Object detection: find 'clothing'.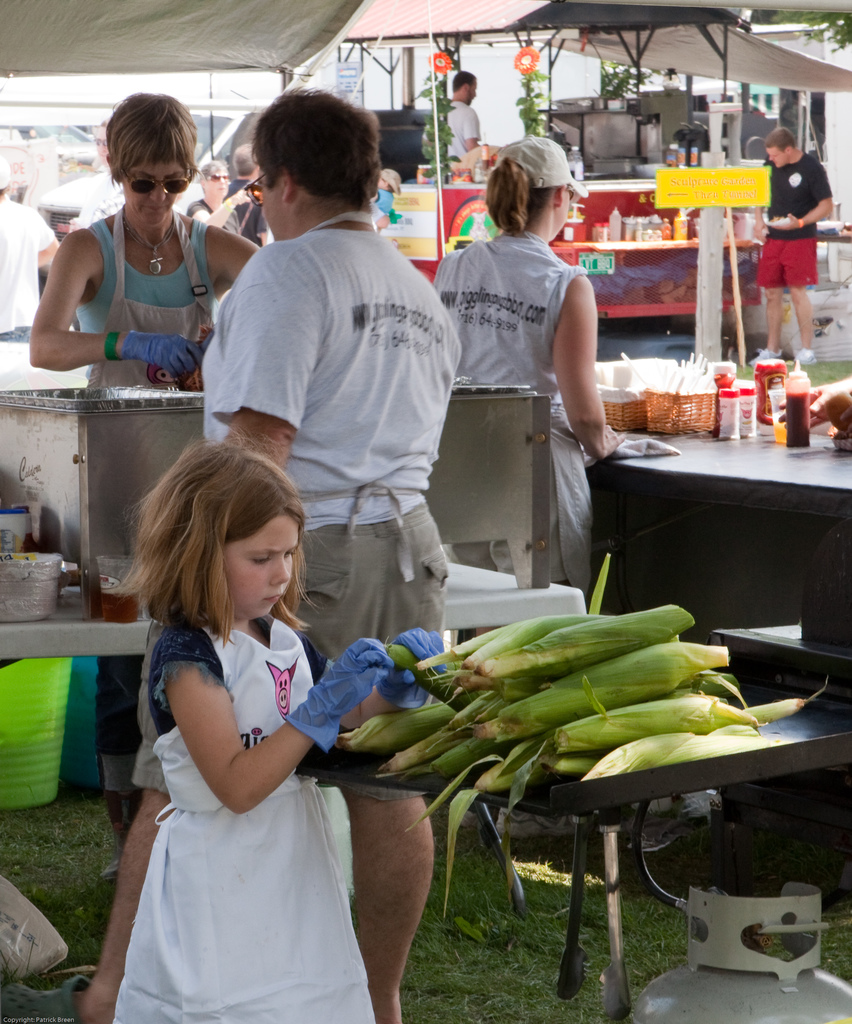
l=227, t=183, r=269, b=250.
